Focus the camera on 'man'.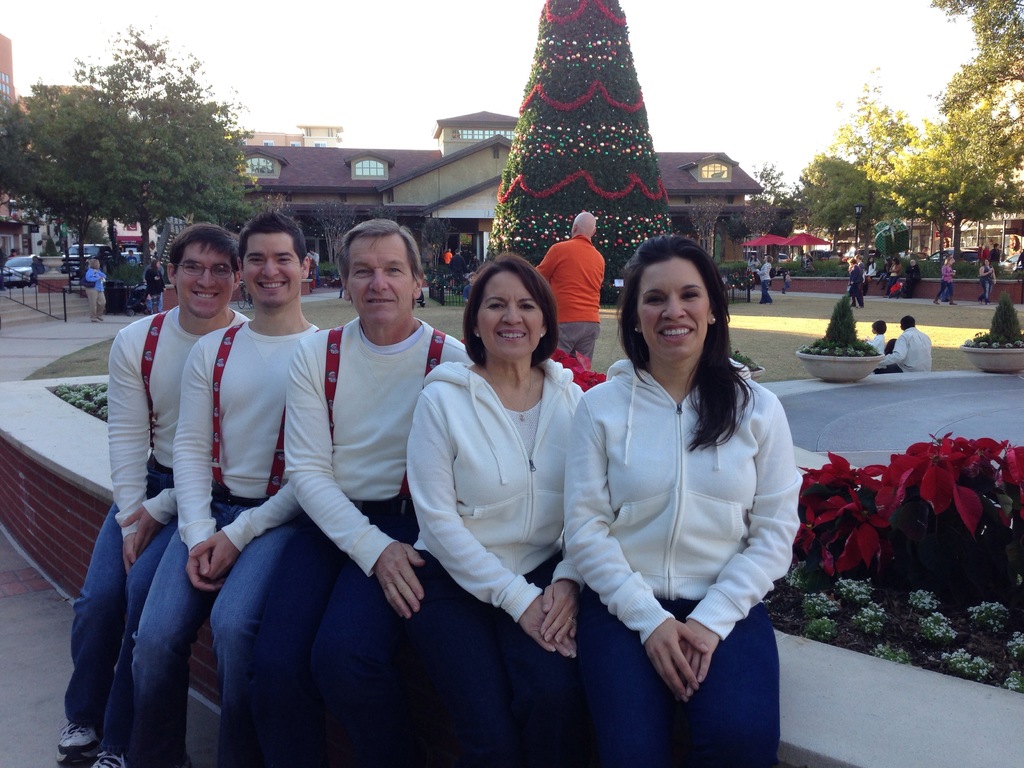
Focus region: <bbox>127, 246, 136, 262</bbox>.
